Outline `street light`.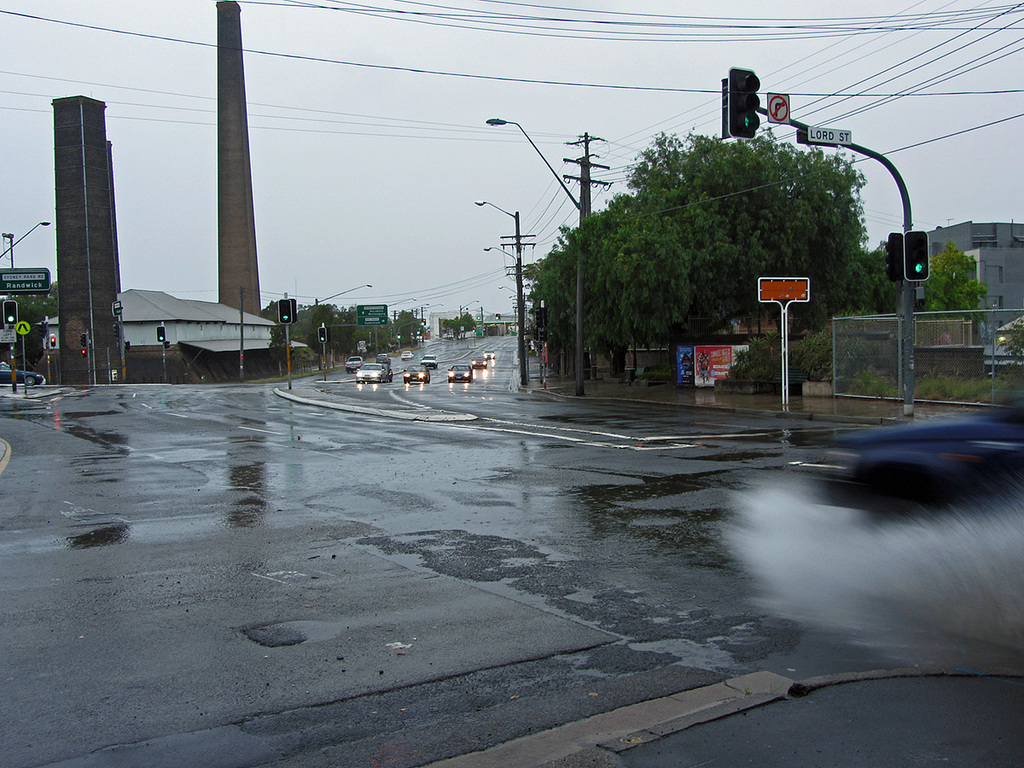
Outline: [319,283,375,370].
